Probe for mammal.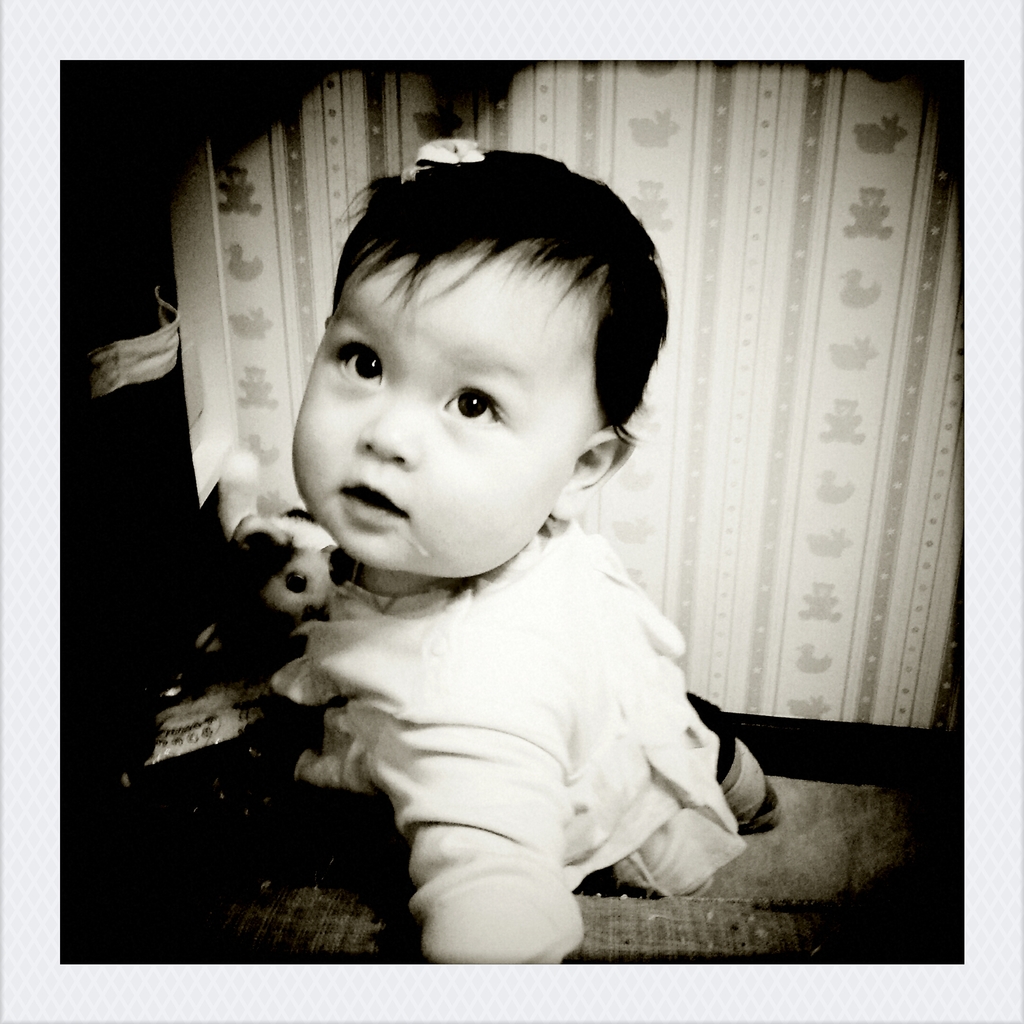
Probe result: bbox=(200, 148, 804, 968).
